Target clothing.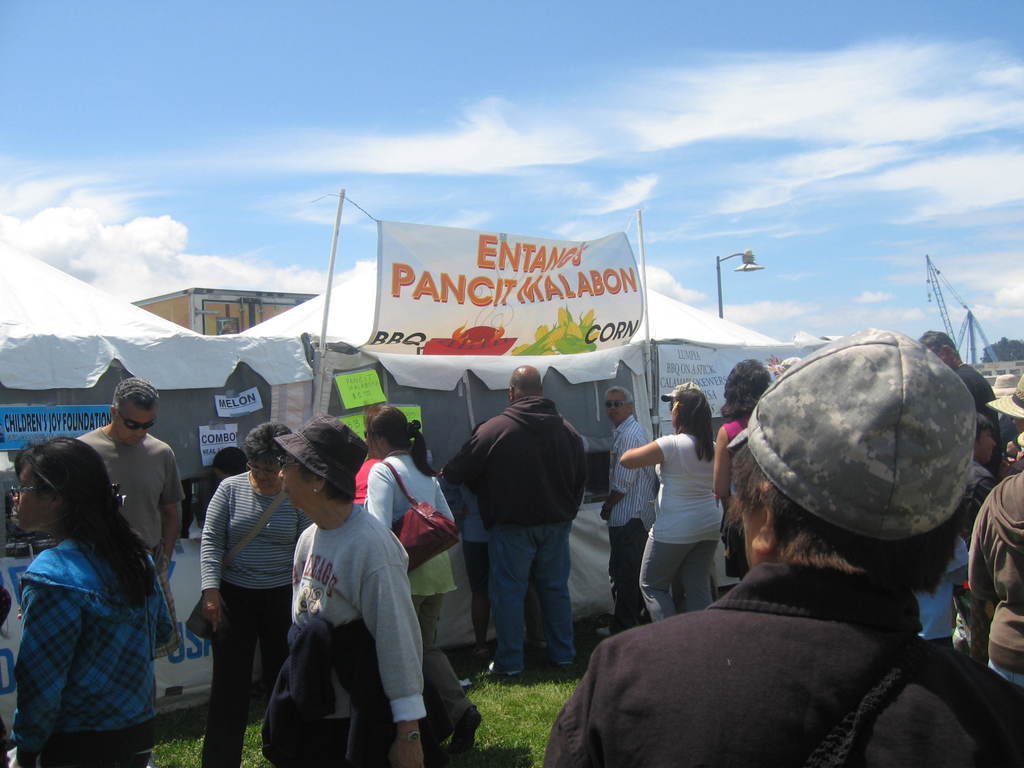
Target region: bbox=[636, 430, 738, 619].
